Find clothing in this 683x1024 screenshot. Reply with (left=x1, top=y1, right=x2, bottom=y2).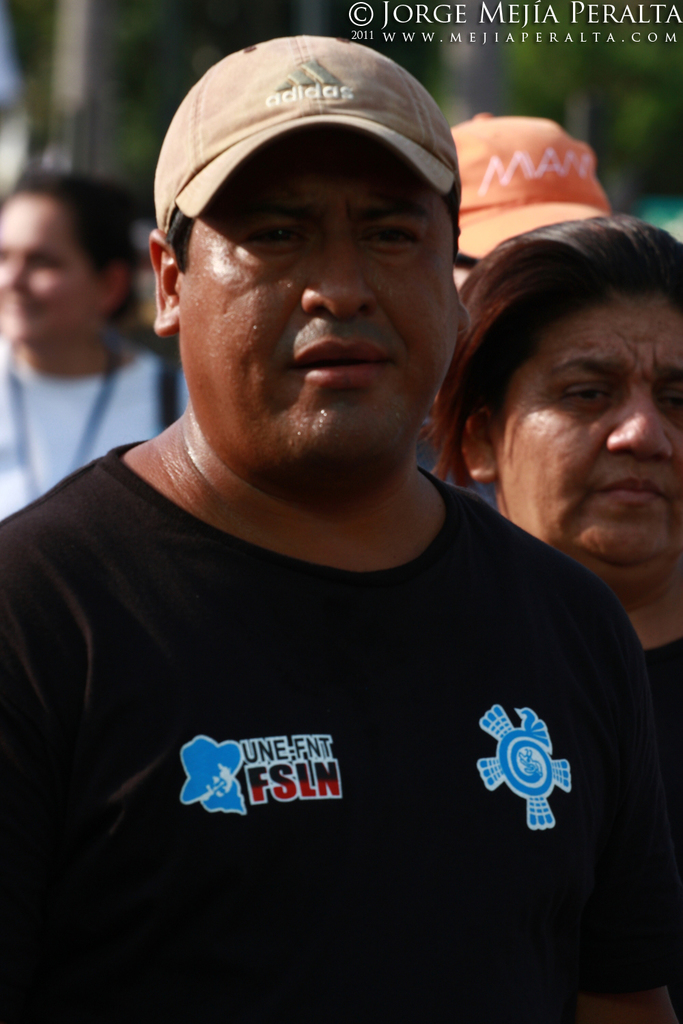
(left=0, top=341, right=182, bottom=543).
